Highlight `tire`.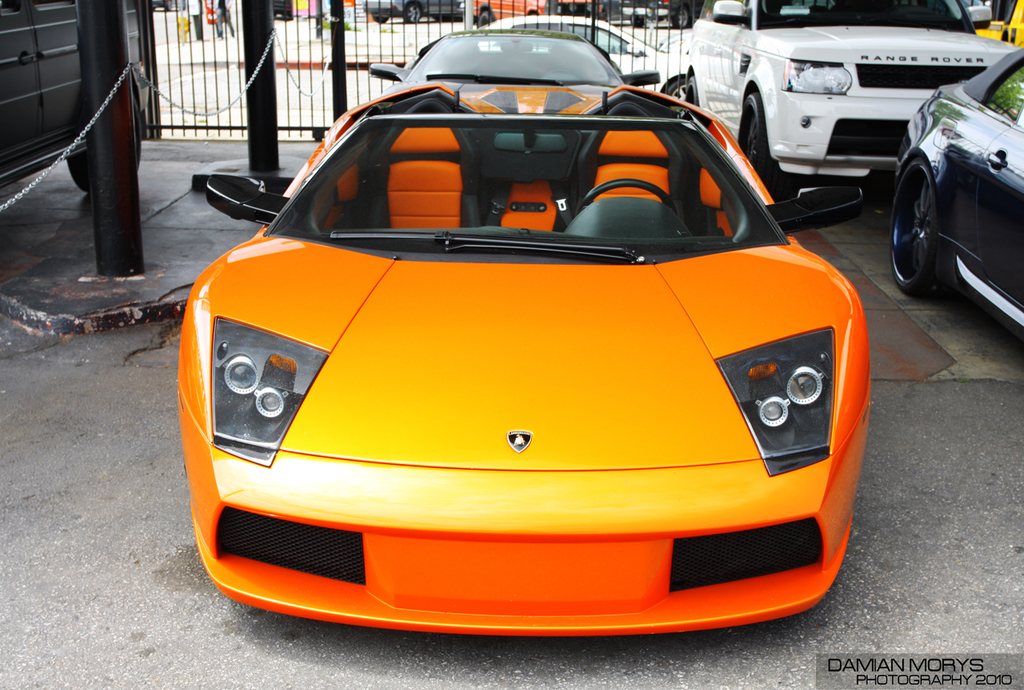
Highlighted region: <box>678,75,699,106</box>.
